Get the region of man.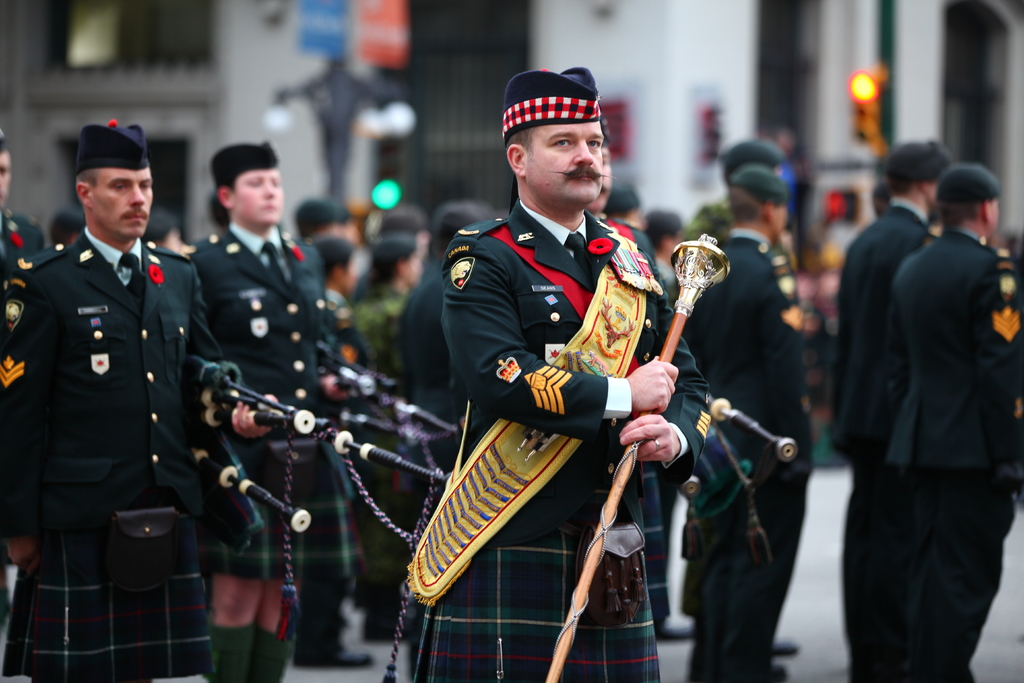
(x1=839, y1=222, x2=1020, y2=682).
